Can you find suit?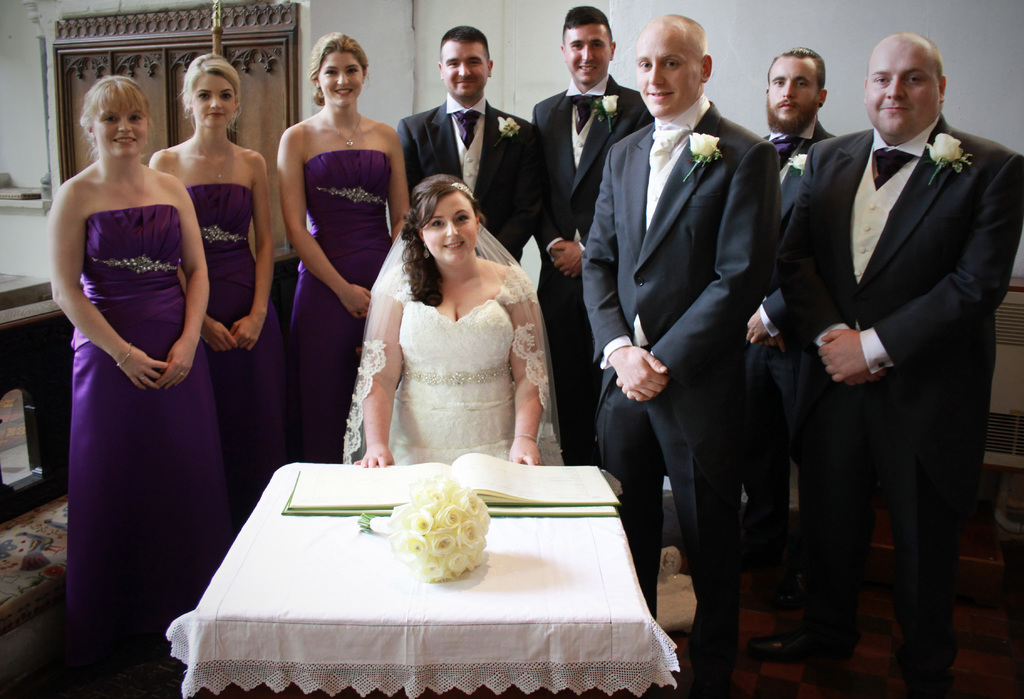
Yes, bounding box: [741,111,839,592].
